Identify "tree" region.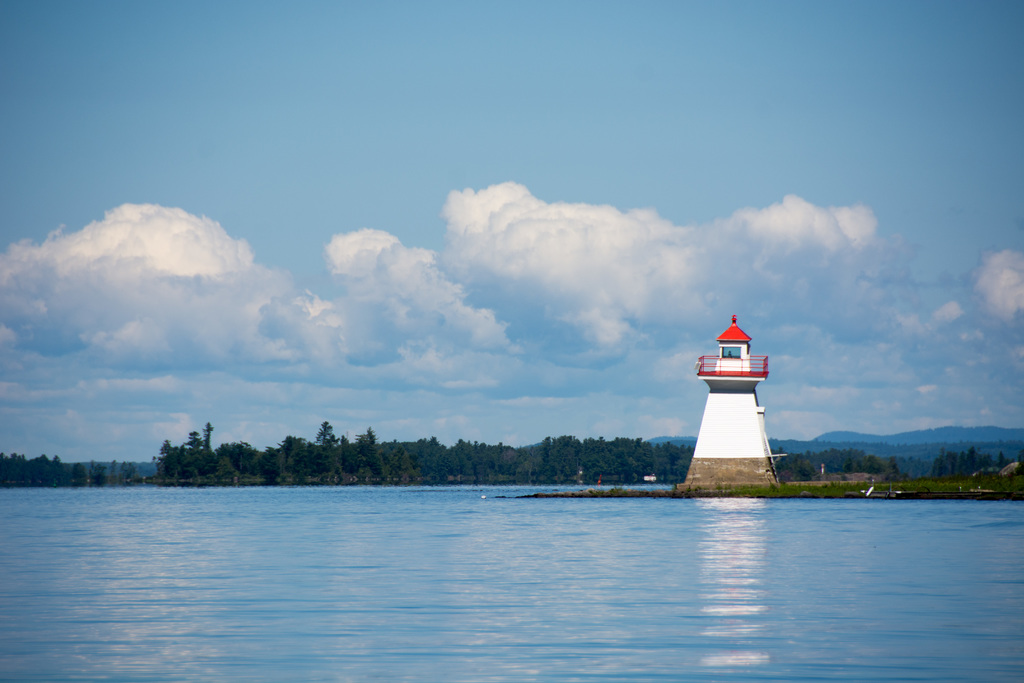
Region: (409,440,443,483).
